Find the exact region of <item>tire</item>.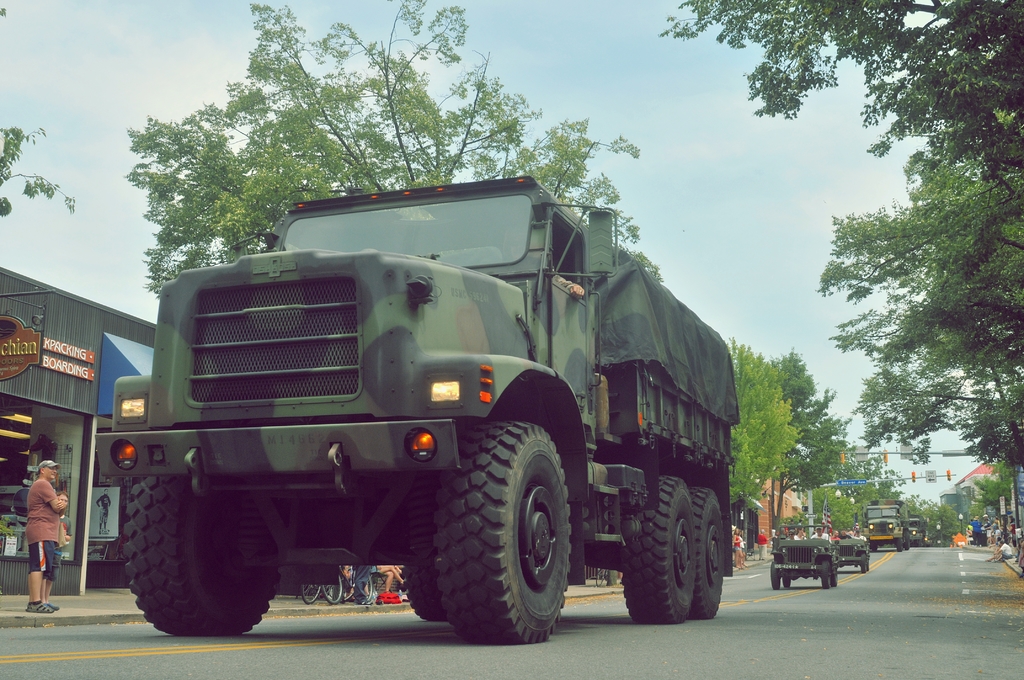
Exact region: [x1=831, y1=566, x2=838, y2=585].
